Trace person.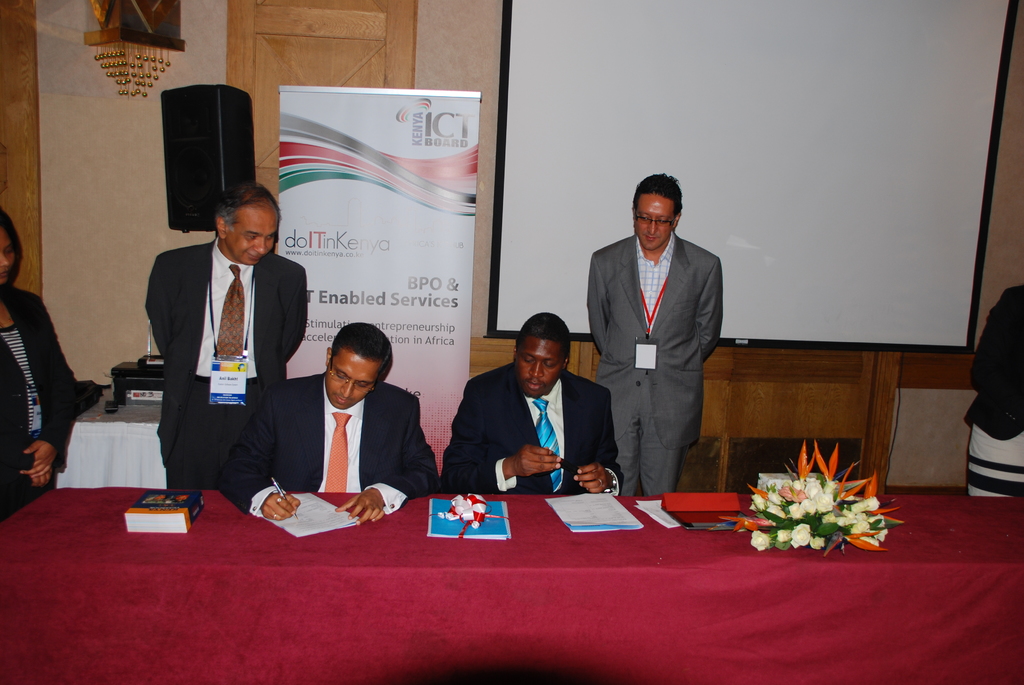
Traced to l=957, t=271, r=1023, b=500.
